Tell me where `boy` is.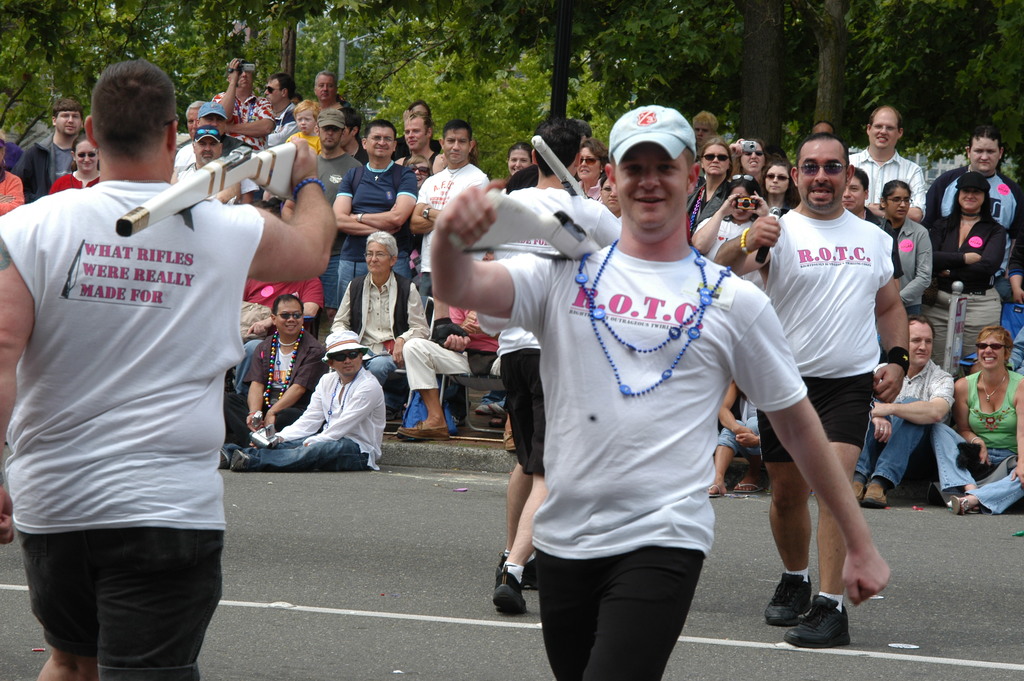
`boy` is at box=[329, 114, 414, 297].
